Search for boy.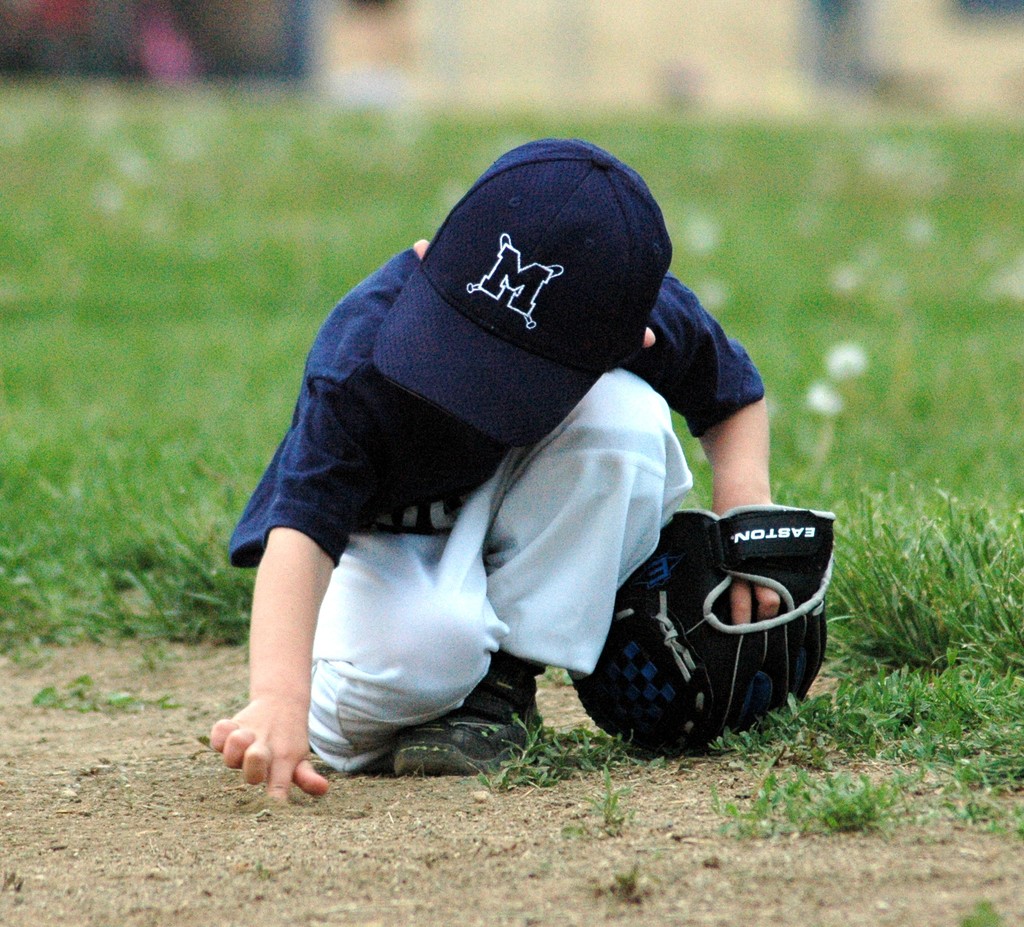
Found at 166, 115, 833, 806.
